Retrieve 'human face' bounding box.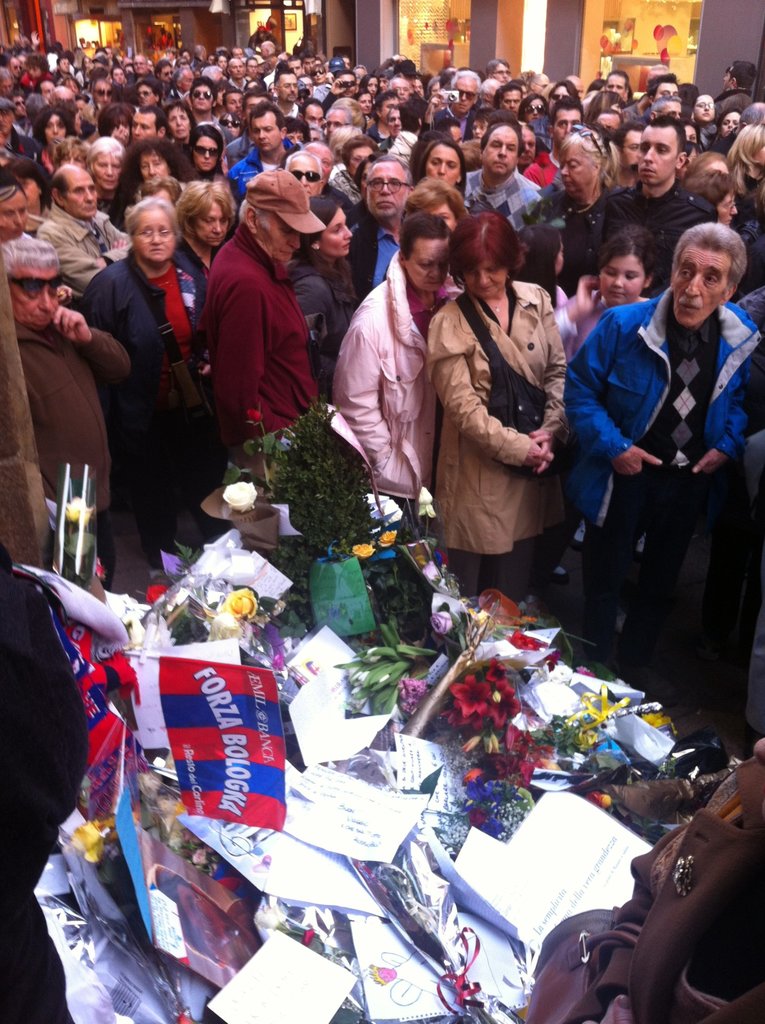
Bounding box: {"left": 365, "top": 161, "right": 409, "bottom": 220}.
